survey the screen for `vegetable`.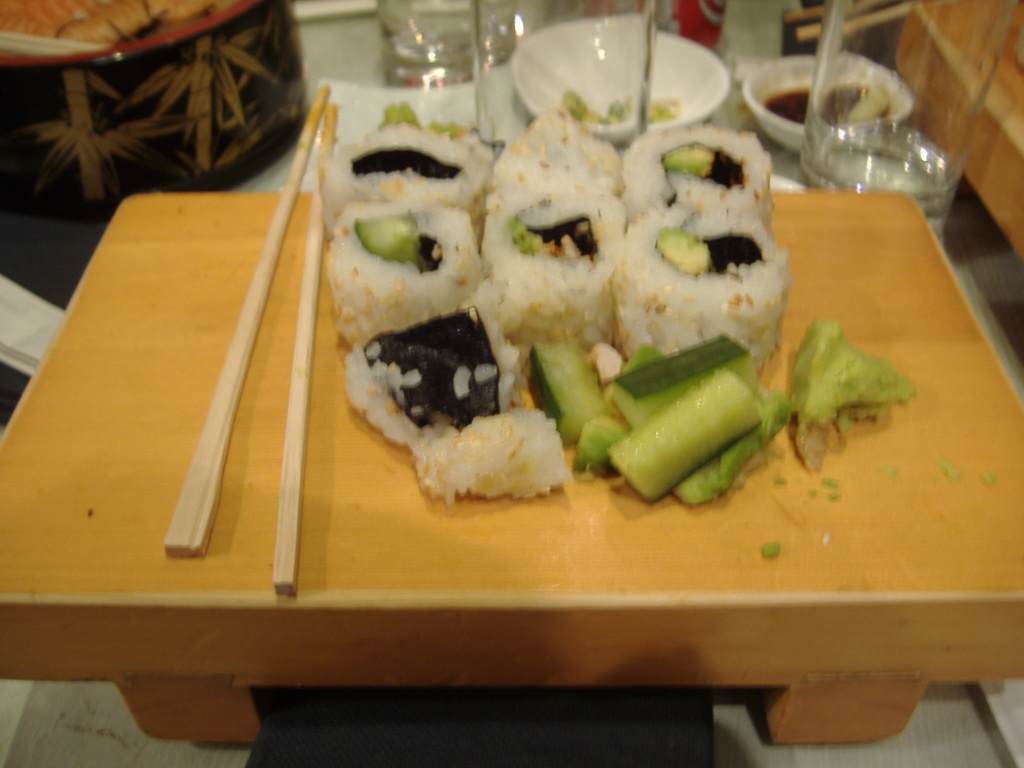
Survey found: bbox(350, 208, 443, 270).
